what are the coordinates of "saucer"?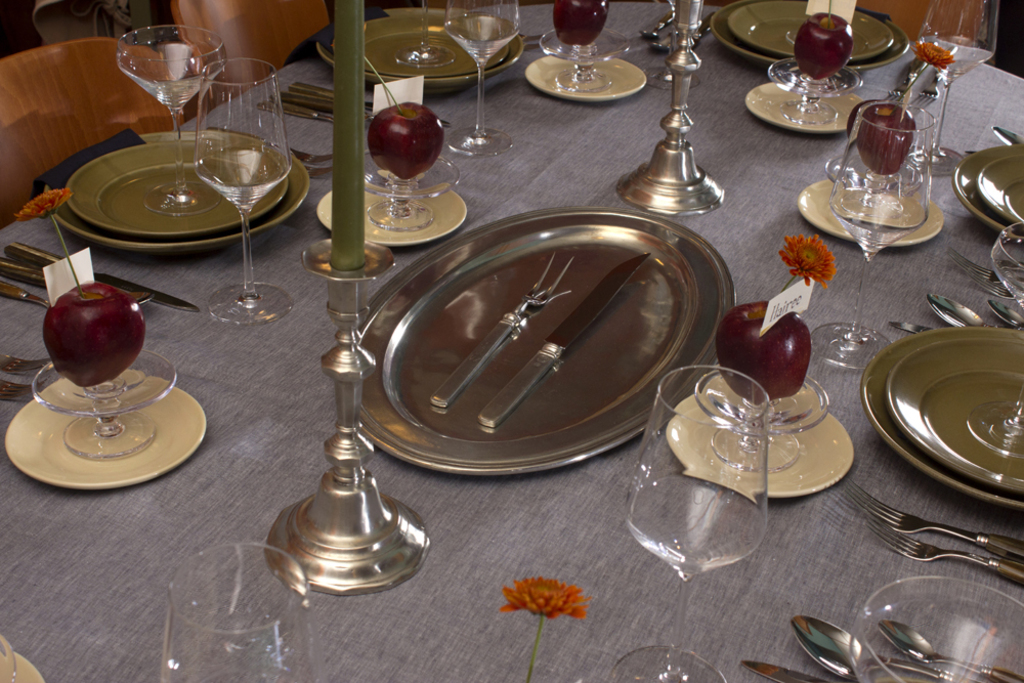
region(743, 80, 865, 133).
